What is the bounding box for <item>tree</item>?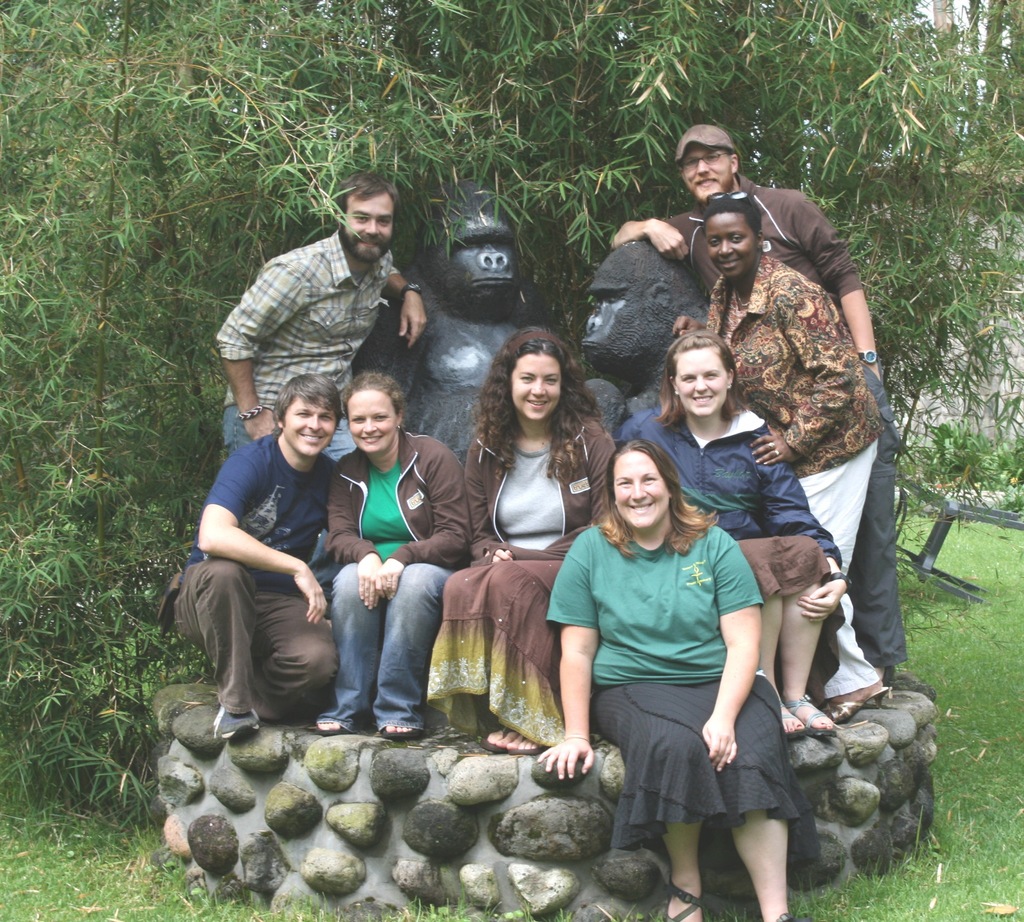
locate(0, 0, 1023, 831).
